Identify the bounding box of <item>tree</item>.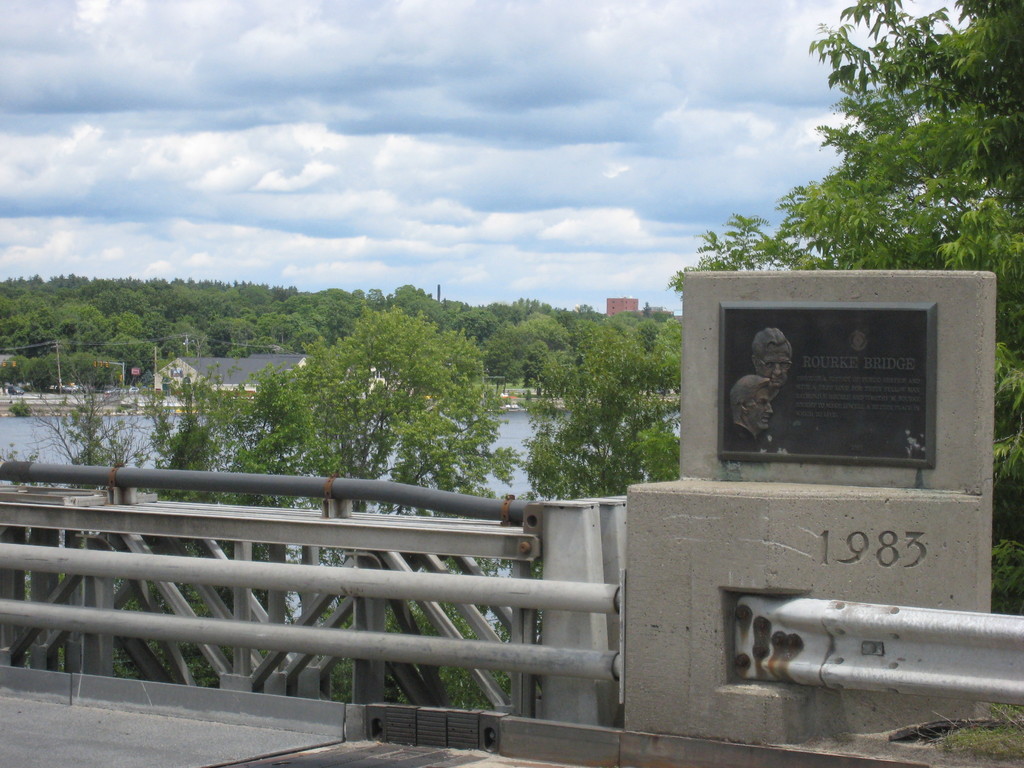
[268, 304, 516, 521].
